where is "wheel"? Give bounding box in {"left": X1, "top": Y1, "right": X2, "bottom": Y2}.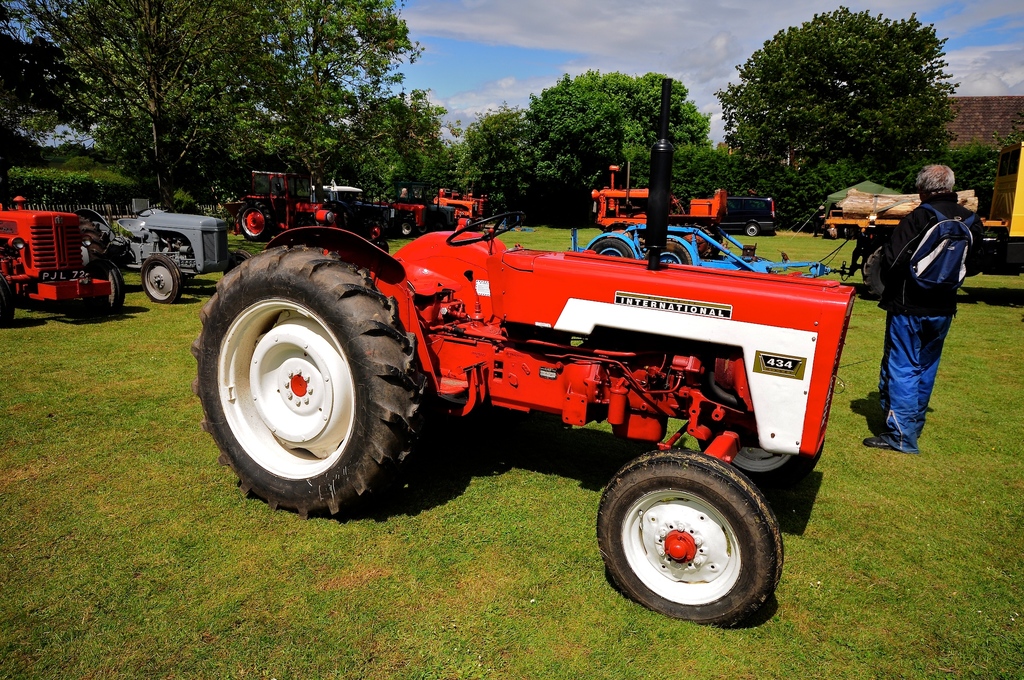
{"left": 645, "top": 239, "right": 694, "bottom": 267}.
